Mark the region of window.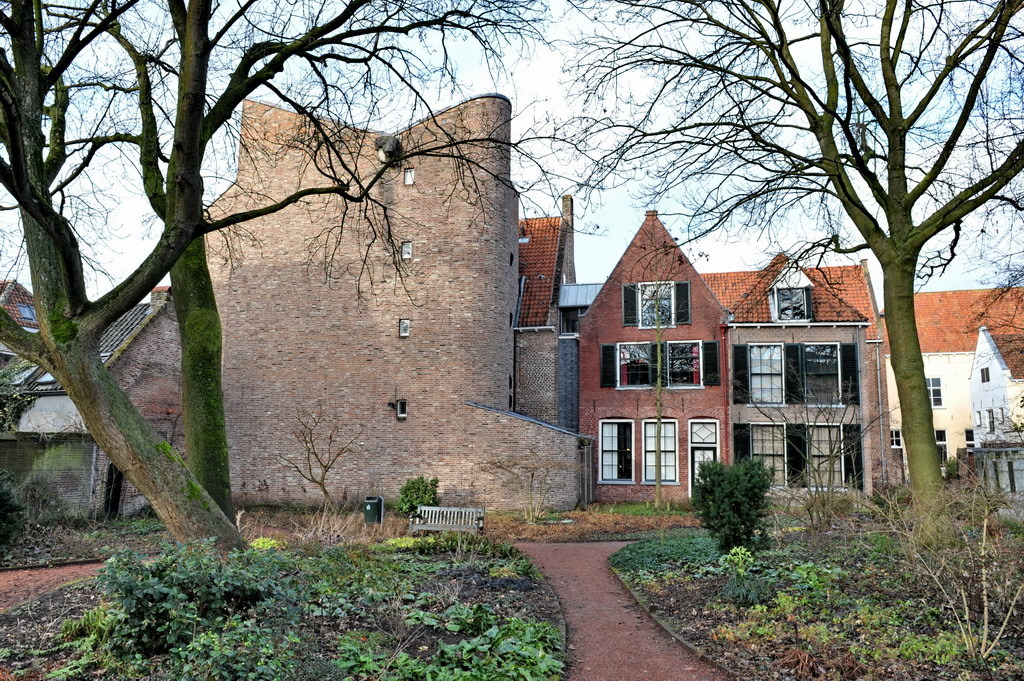
Region: (639,416,679,486).
